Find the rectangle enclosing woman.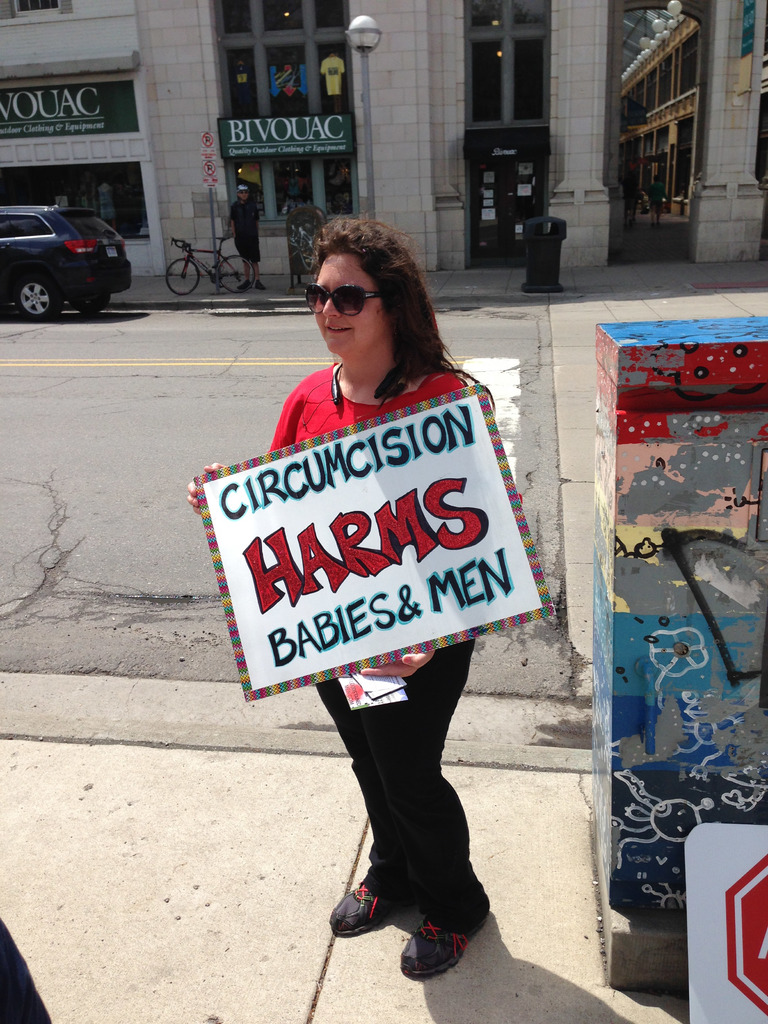
[230, 182, 259, 291].
